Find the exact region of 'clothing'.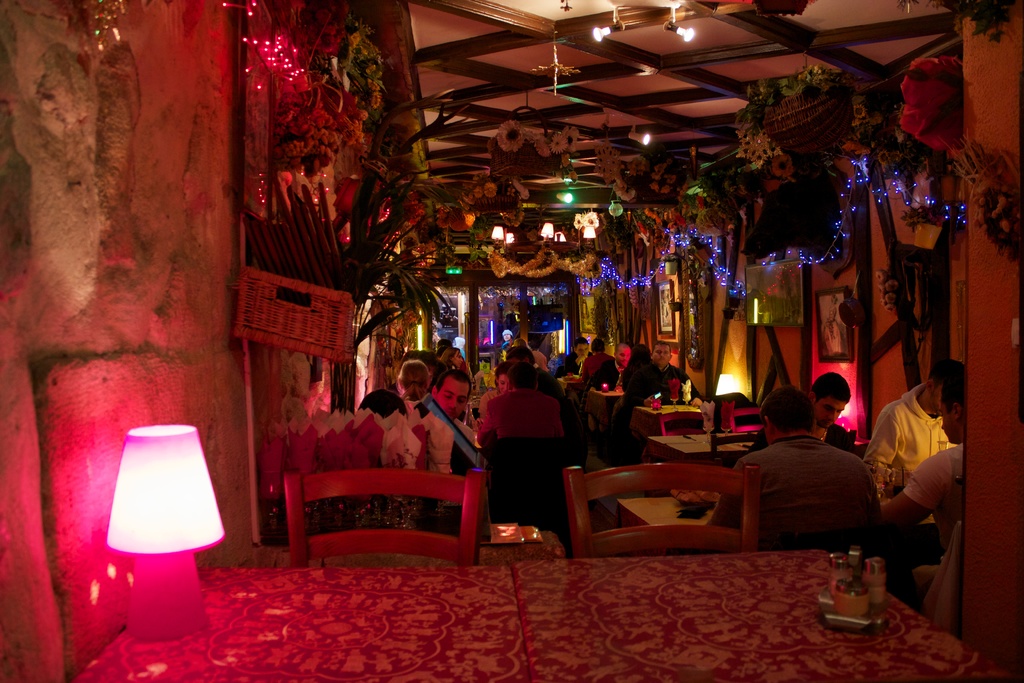
Exact region: [x1=745, y1=416, x2=888, y2=562].
